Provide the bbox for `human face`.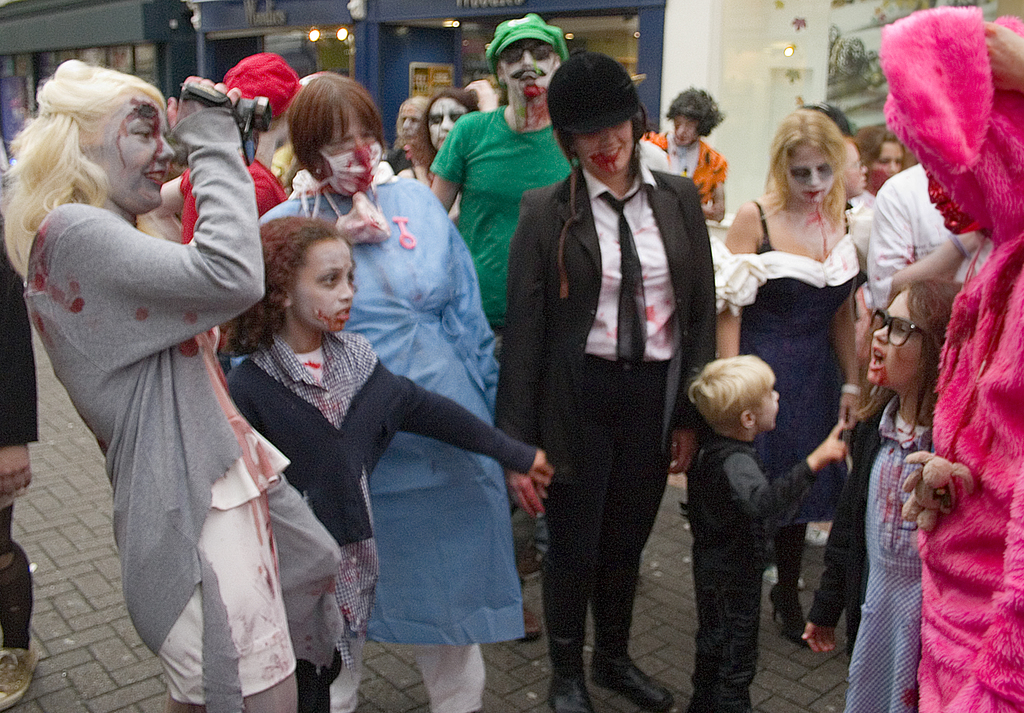
430 98 464 150.
